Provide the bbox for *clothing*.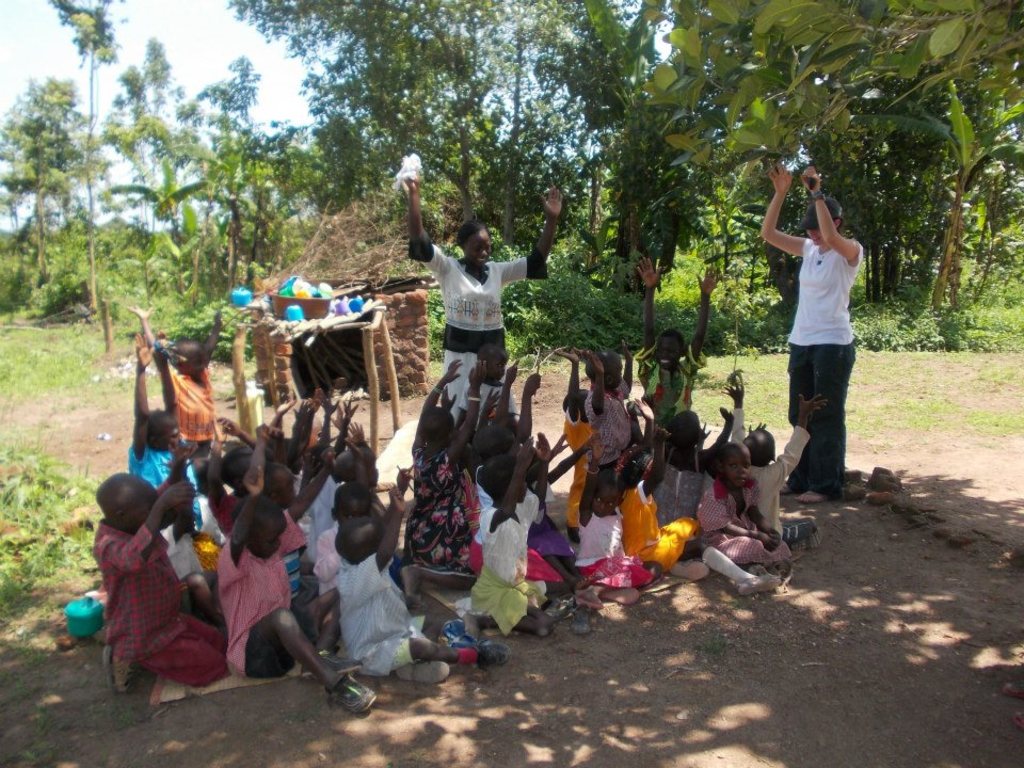
detection(353, 565, 427, 689).
